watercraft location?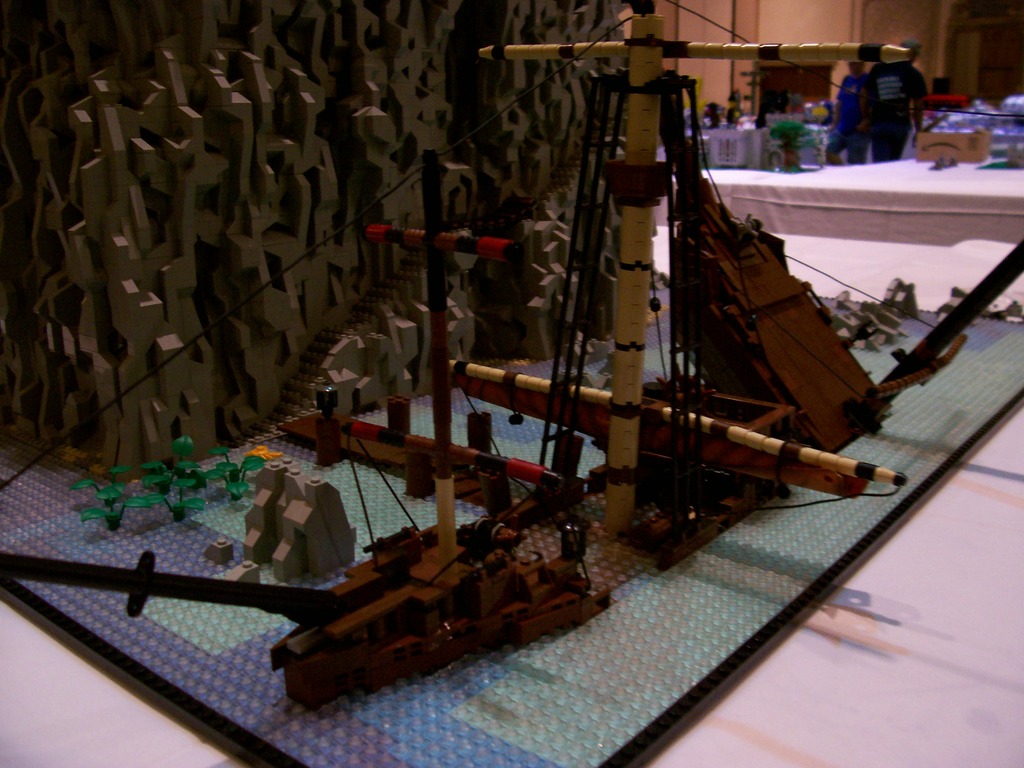
(84, 0, 1000, 676)
